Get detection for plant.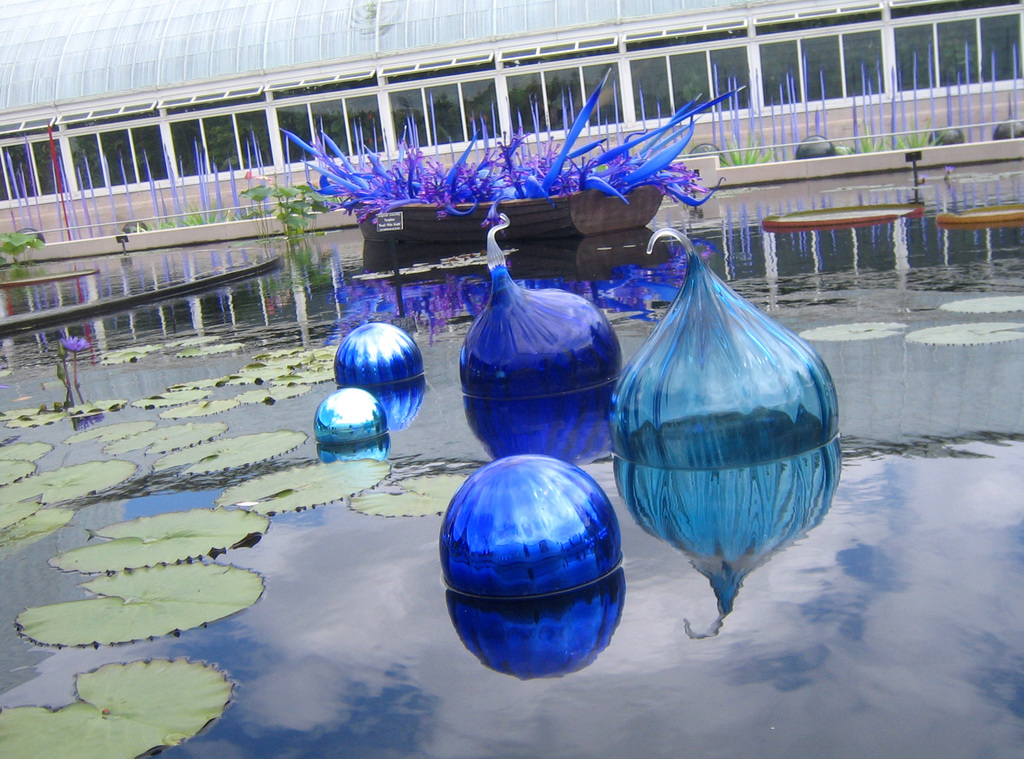
Detection: bbox=[345, 468, 471, 521].
